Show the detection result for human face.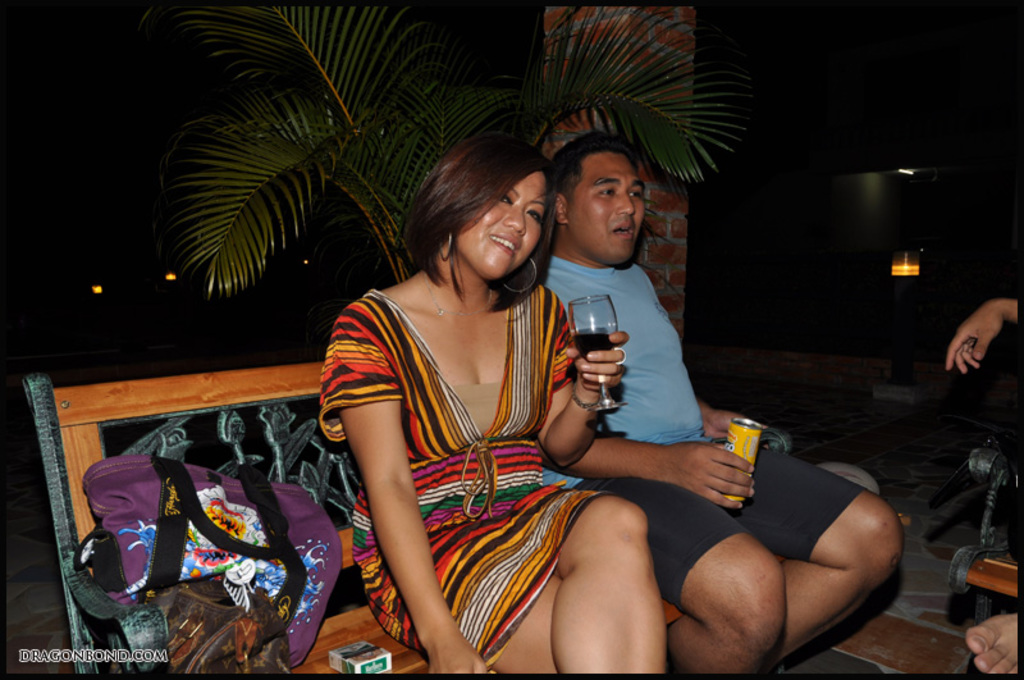
(x1=454, y1=170, x2=548, y2=279).
